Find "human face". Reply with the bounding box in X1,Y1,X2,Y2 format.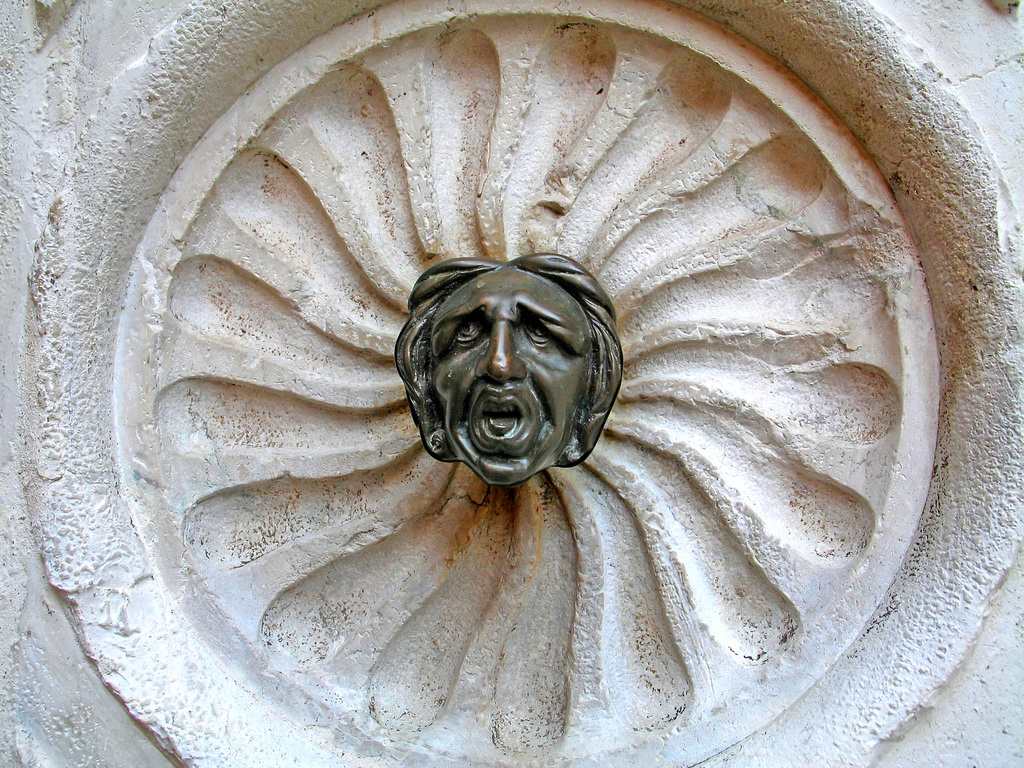
431,266,595,482.
